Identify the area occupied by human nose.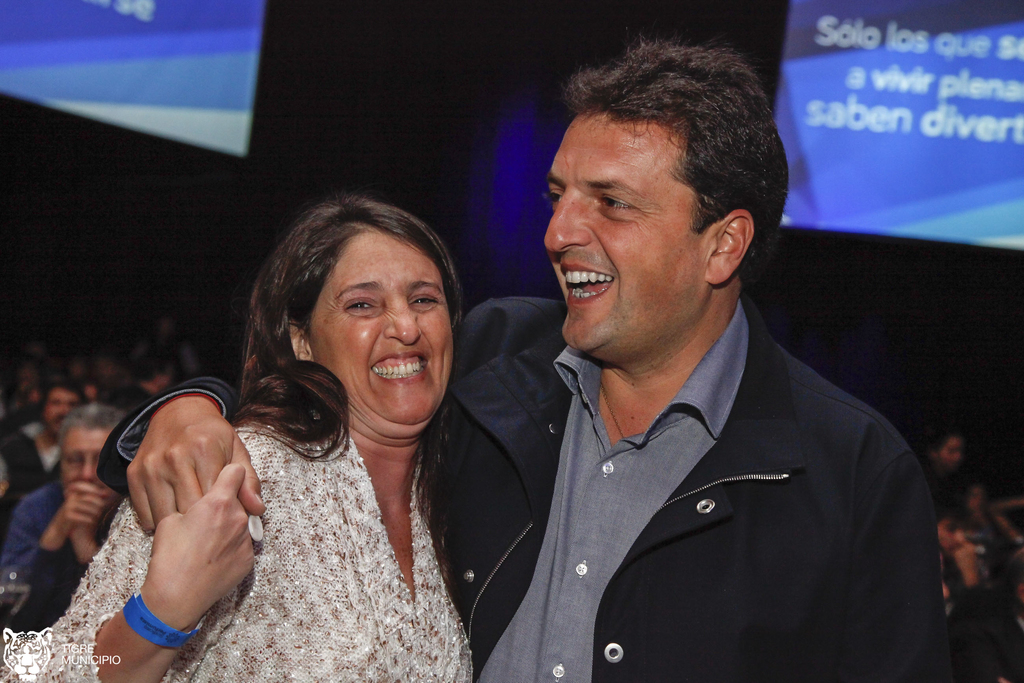
Area: (384,297,420,345).
